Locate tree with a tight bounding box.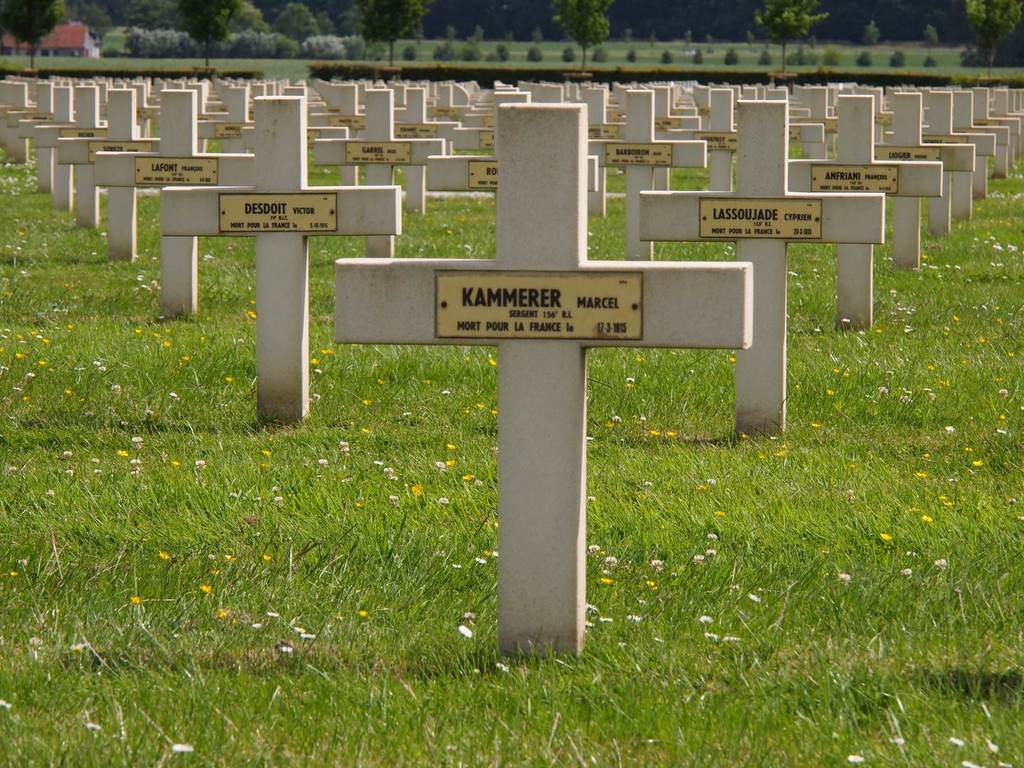
177:0:262:60.
